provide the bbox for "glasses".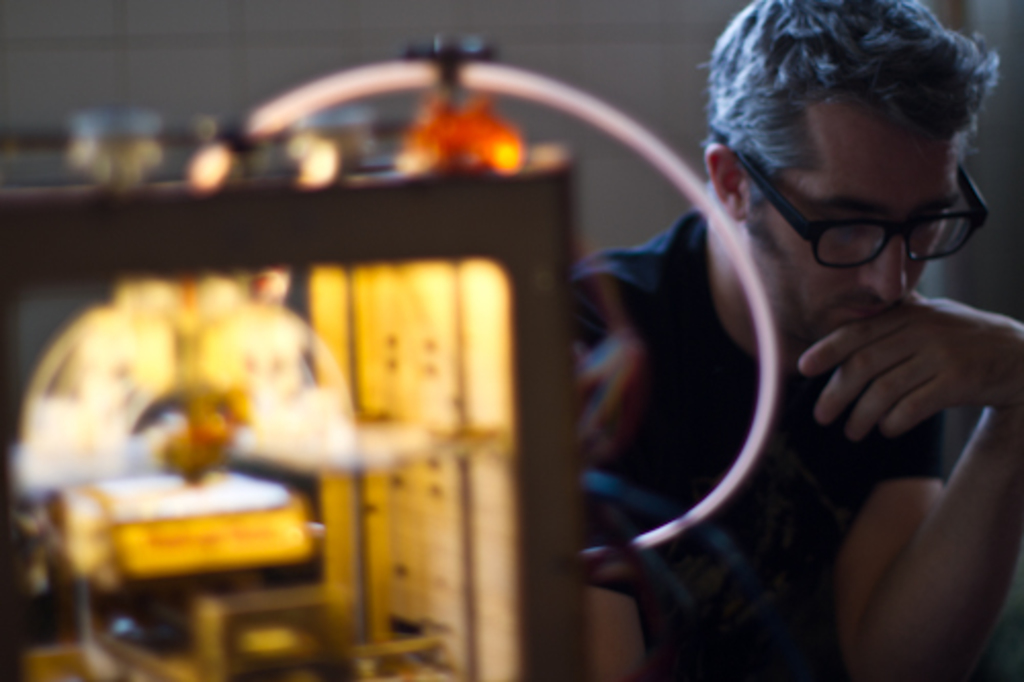
locate(737, 145, 997, 270).
